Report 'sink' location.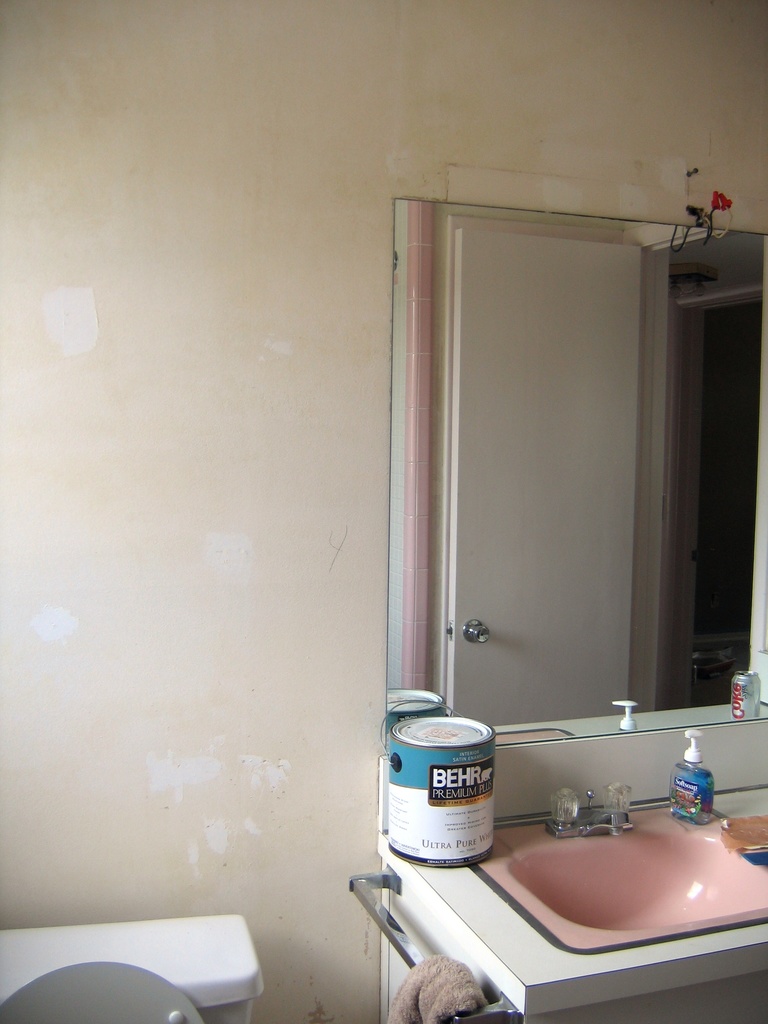
Report: rect(402, 729, 755, 1007).
